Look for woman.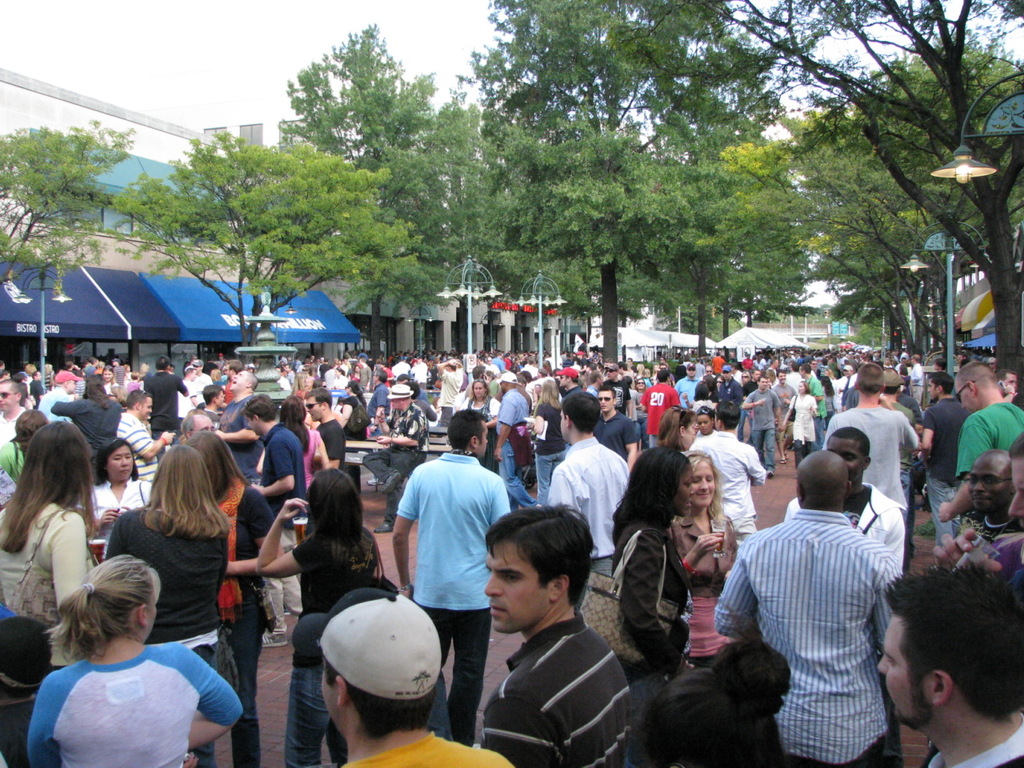
Found: l=26, t=546, r=248, b=767.
